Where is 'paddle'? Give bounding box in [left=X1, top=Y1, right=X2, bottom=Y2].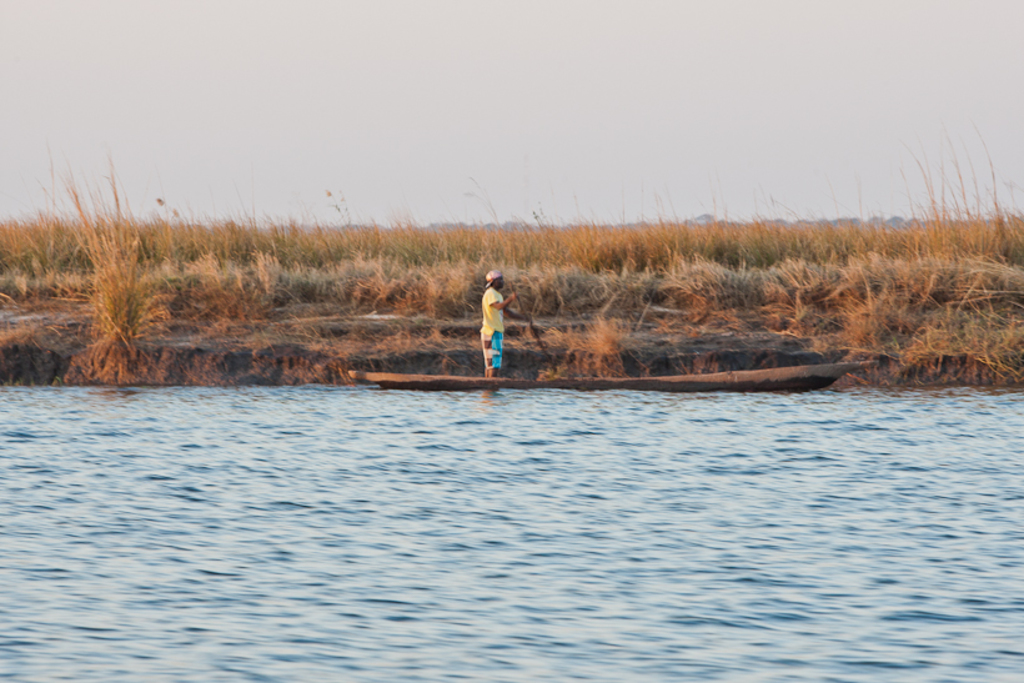
[left=513, top=280, right=561, bottom=372].
